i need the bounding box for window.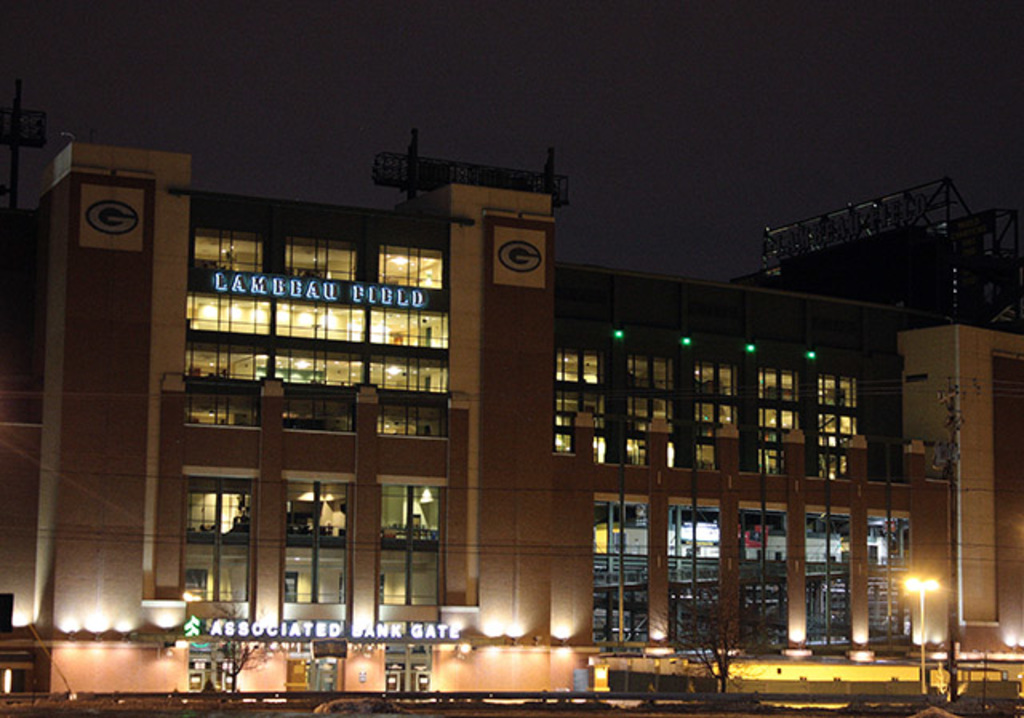
Here it is: (622,398,675,467).
